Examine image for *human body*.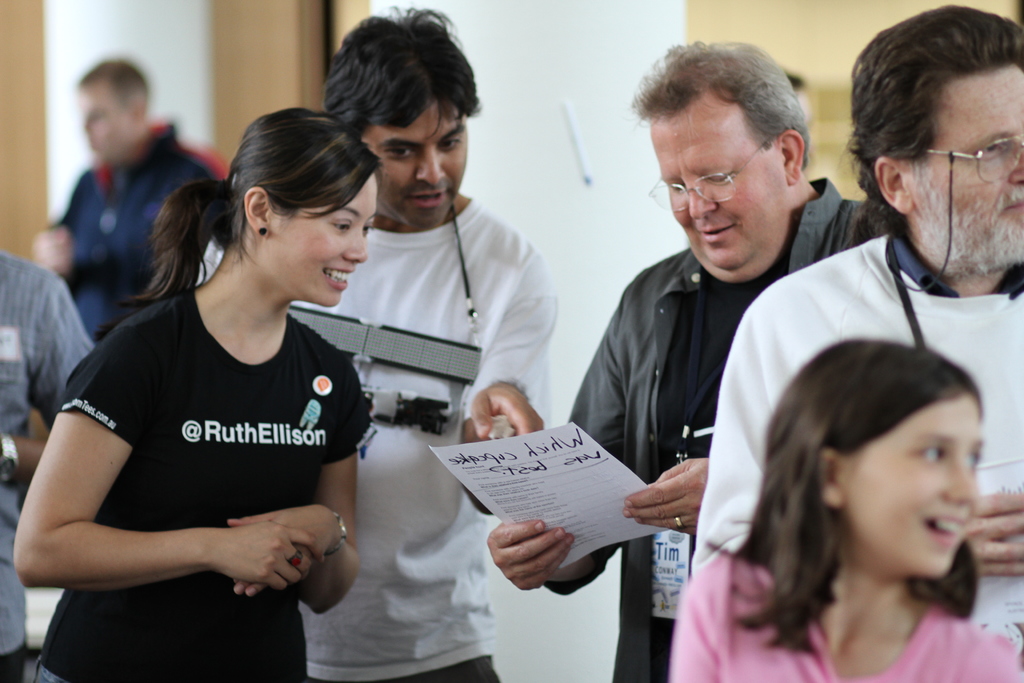
Examination result: [692,226,1023,682].
